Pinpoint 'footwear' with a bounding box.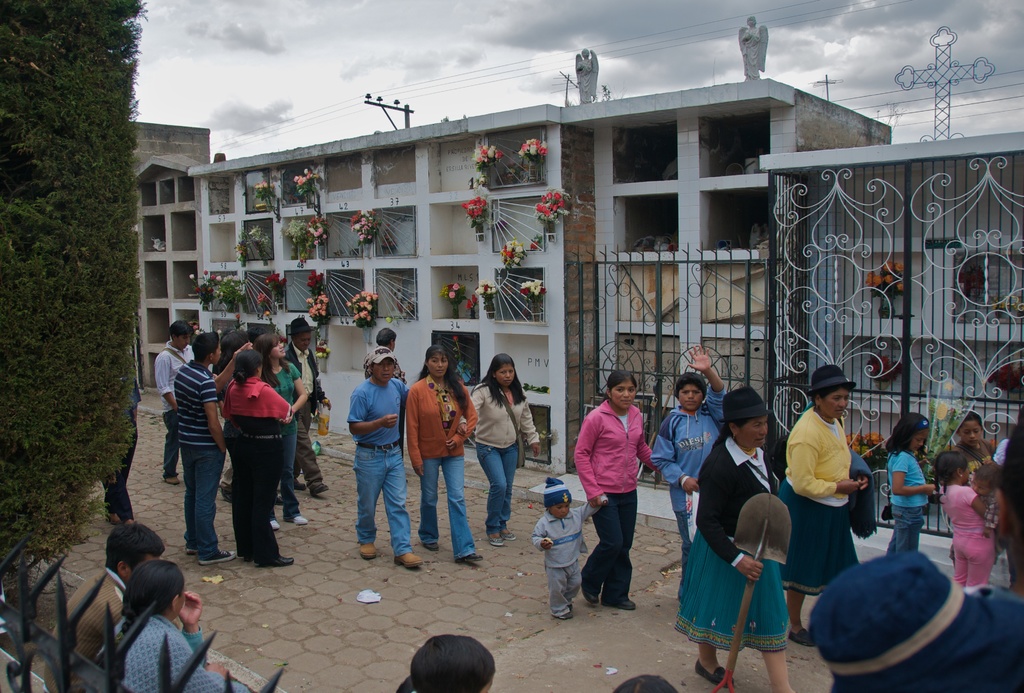
l=785, t=617, r=813, b=643.
